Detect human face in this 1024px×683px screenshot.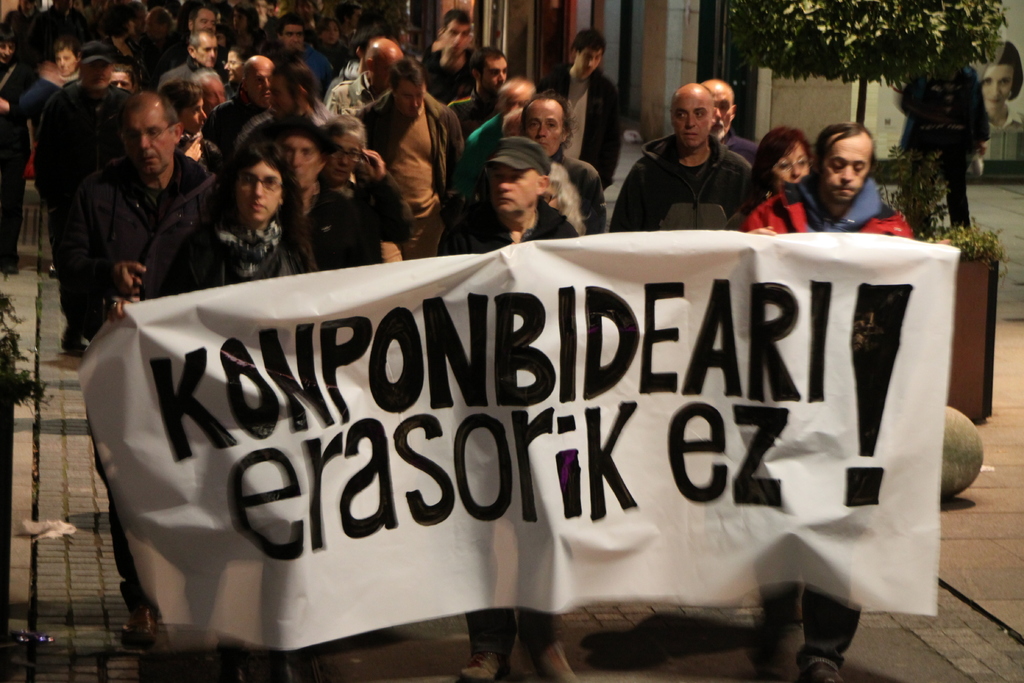
Detection: <box>486,54,509,89</box>.
